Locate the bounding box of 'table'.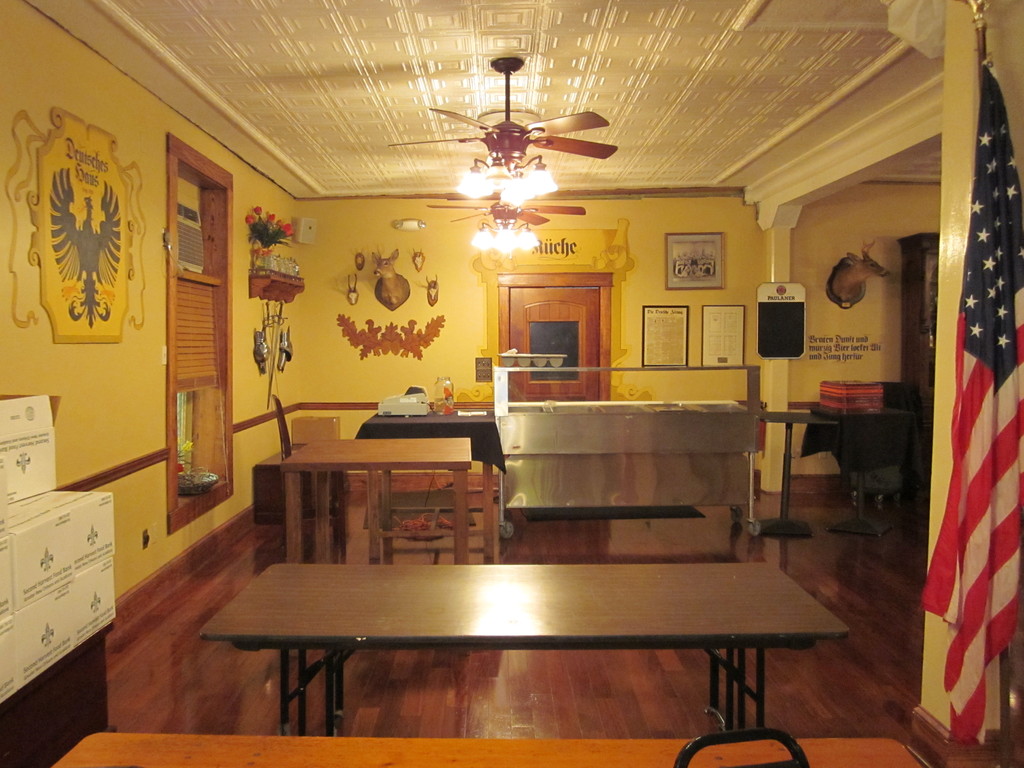
Bounding box: {"left": 760, "top": 415, "right": 841, "bottom": 537}.
